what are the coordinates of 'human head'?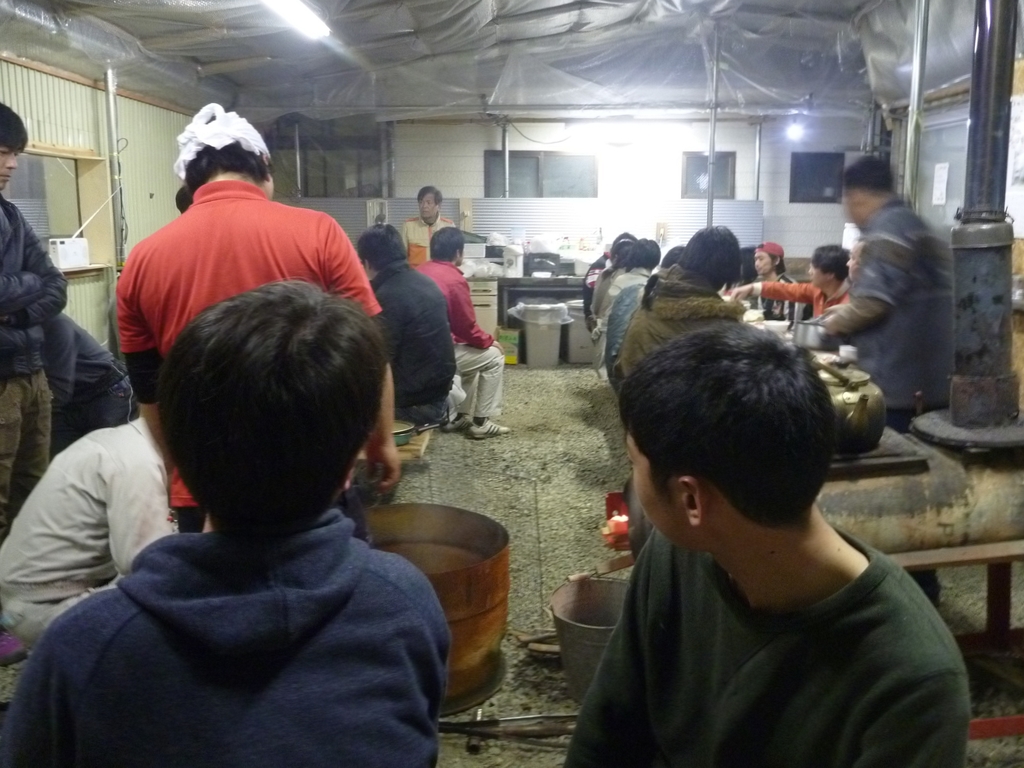
<region>613, 318, 839, 550</region>.
